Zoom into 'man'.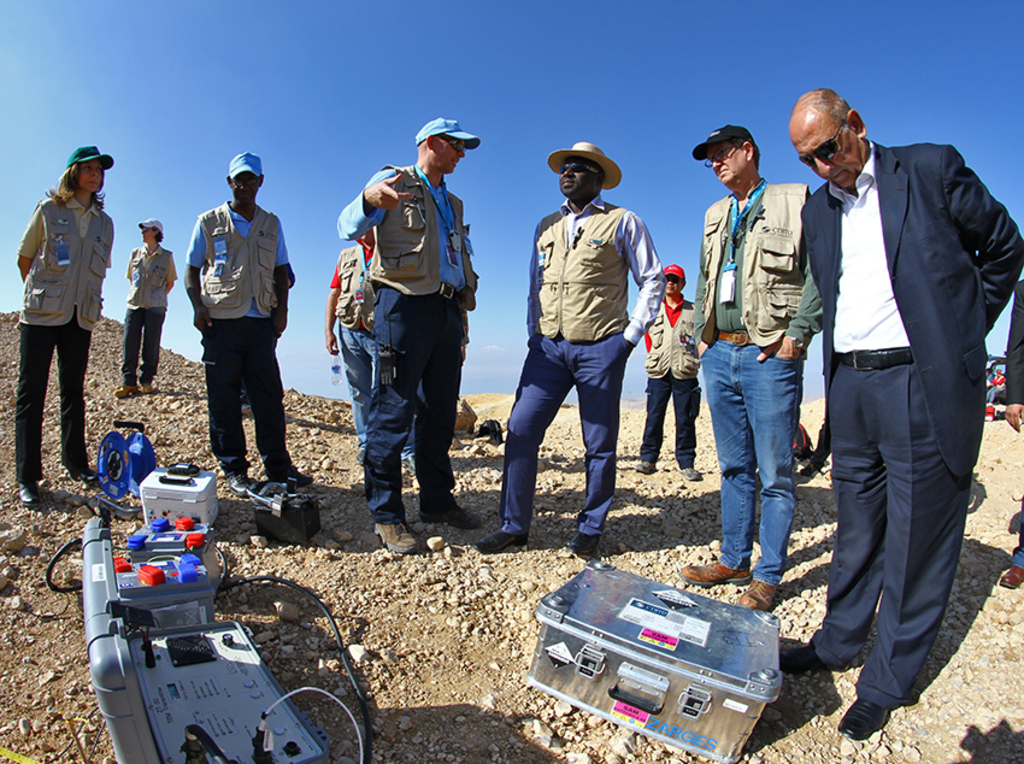
Zoom target: select_region(182, 148, 316, 496).
